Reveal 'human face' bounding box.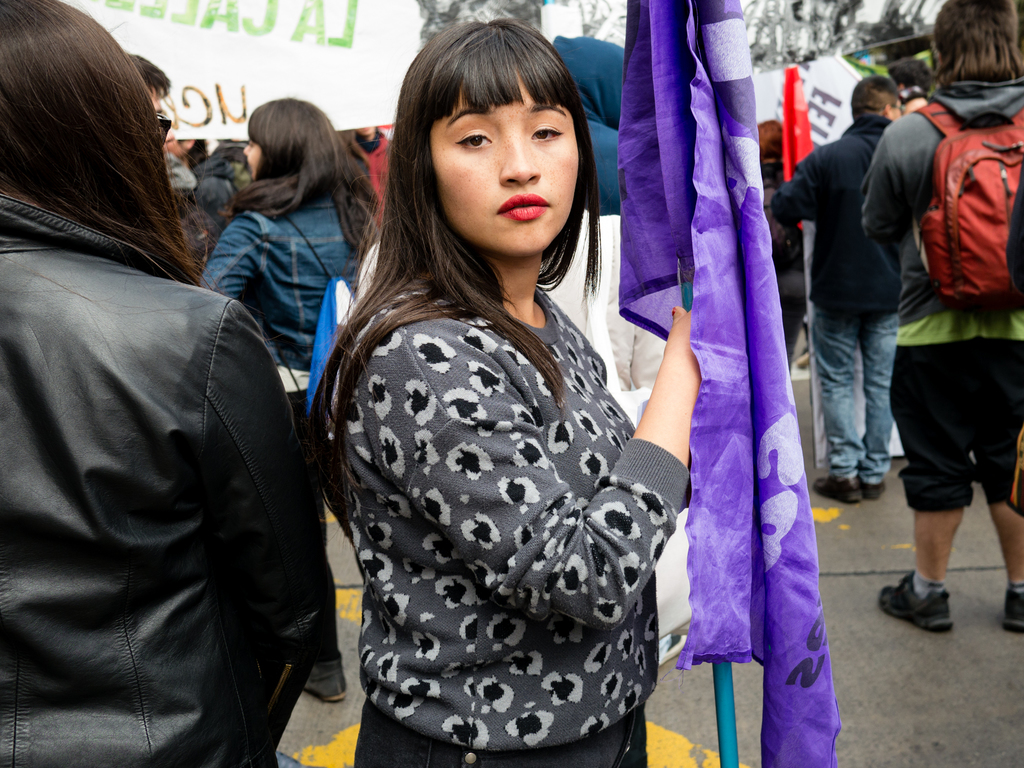
Revealed: [428, 69, 577, 255].
